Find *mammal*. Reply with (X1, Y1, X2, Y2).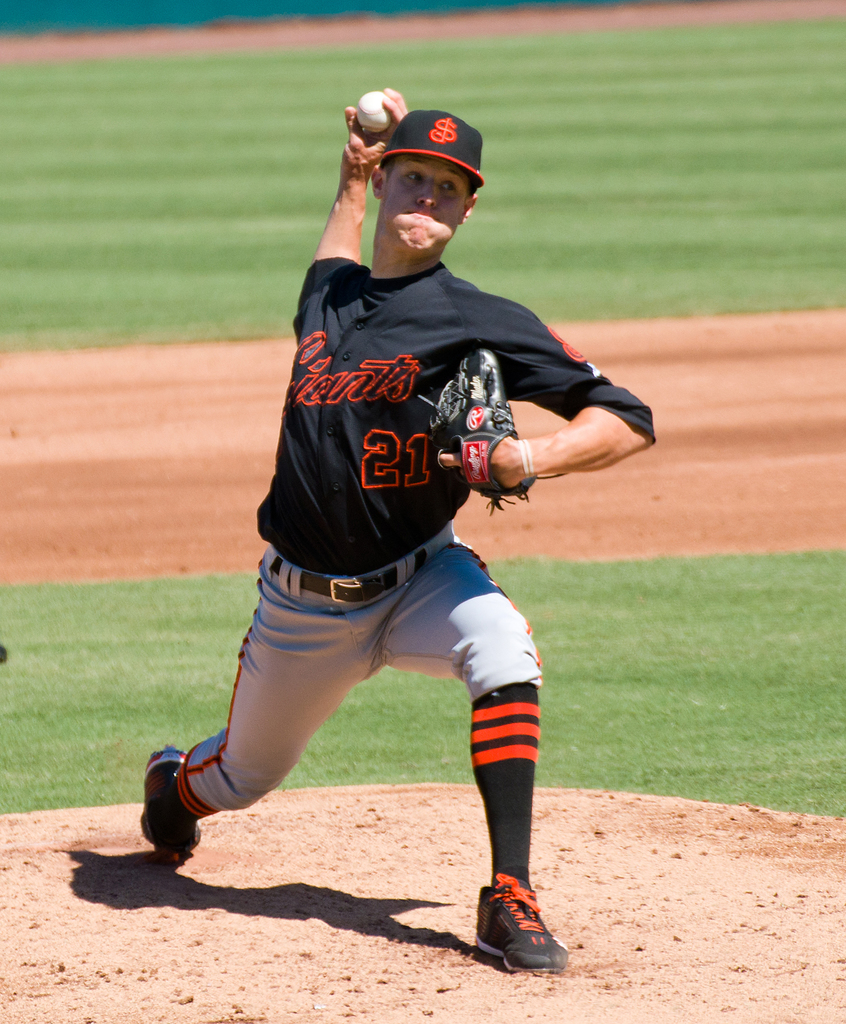
(138, 99, 663, 972).
